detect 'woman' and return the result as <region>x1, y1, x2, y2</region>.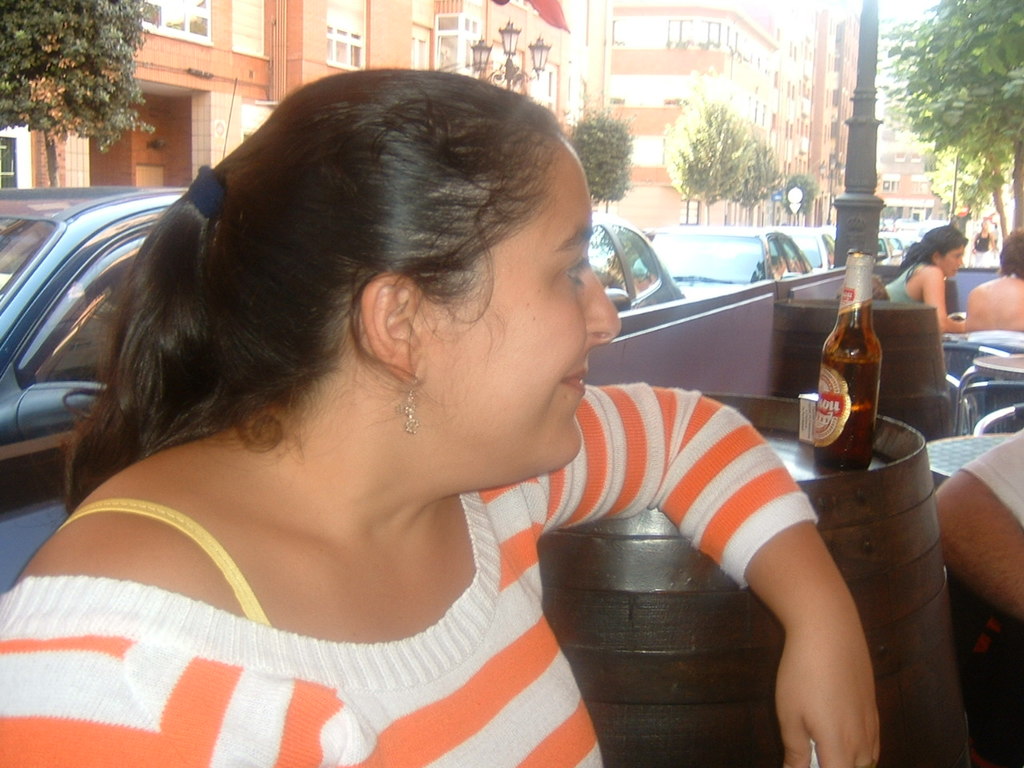
<region>965, 229, 1023, 334</region>.
